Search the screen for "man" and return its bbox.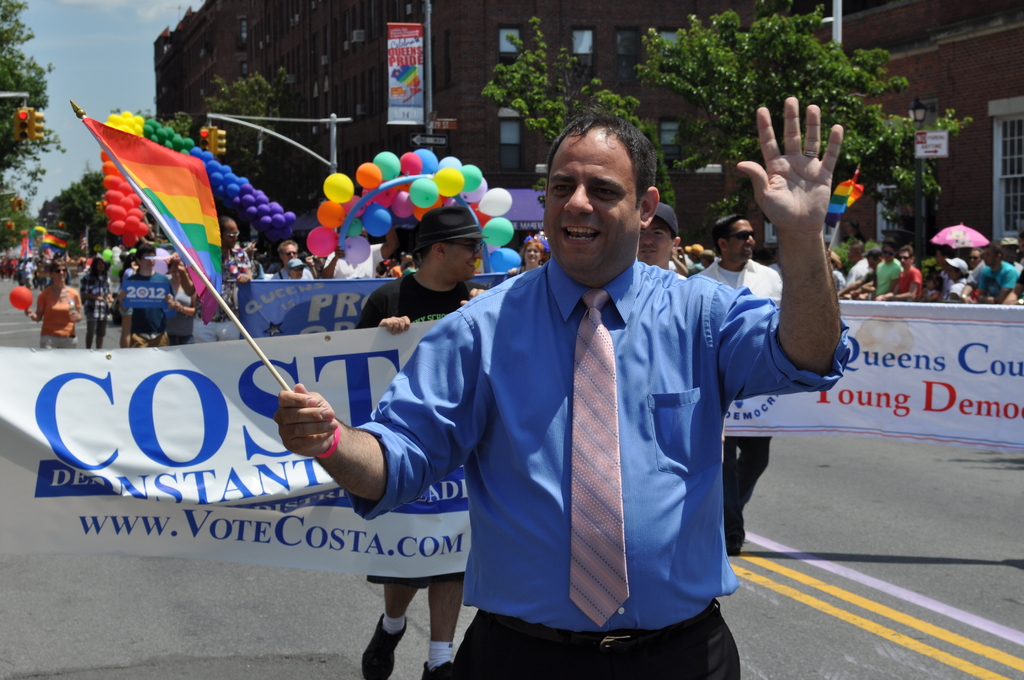
Found: l=430, t=126, r=740, b=679.
